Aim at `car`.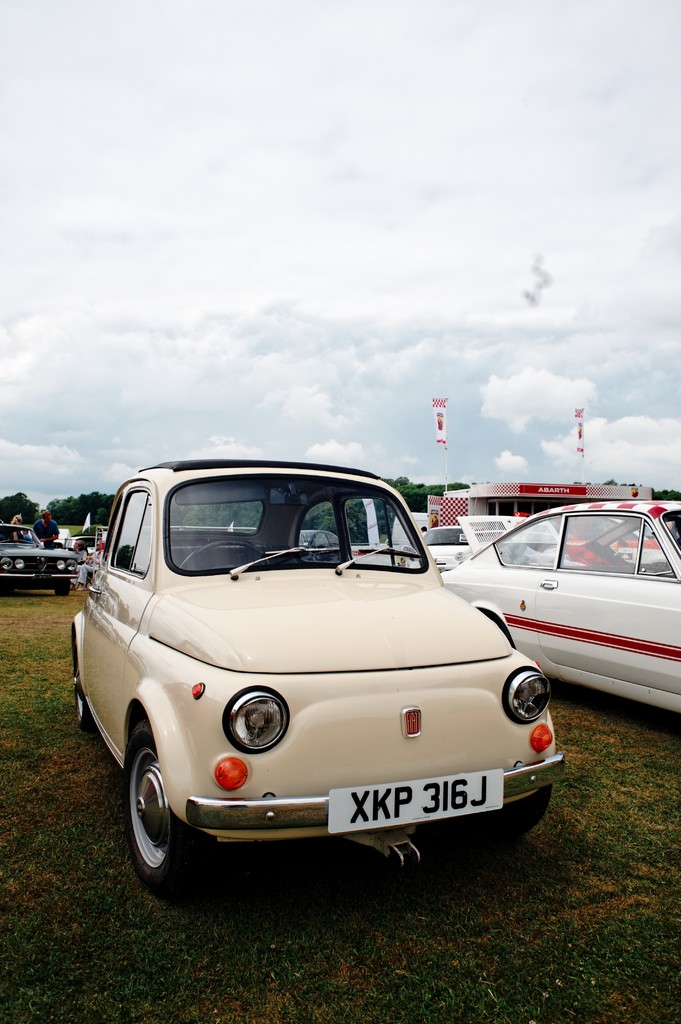
Aimed at [left=439, top=502, right=680, bottom=717].
